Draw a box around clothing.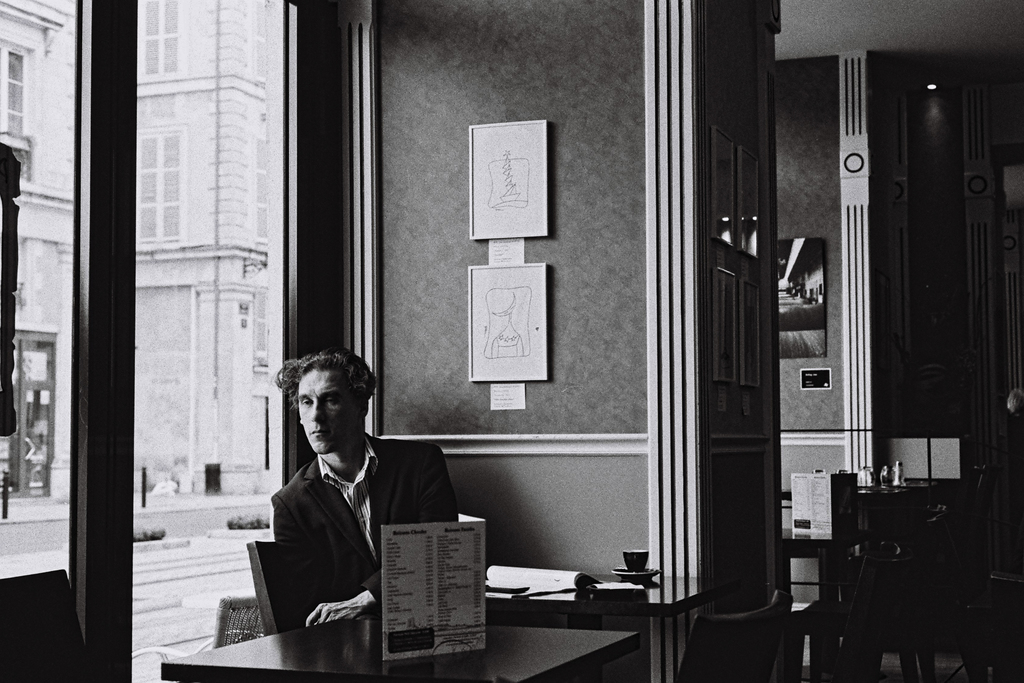
{"x1": 273, "y1": 429, "x2": 462, "y2": 610}.
